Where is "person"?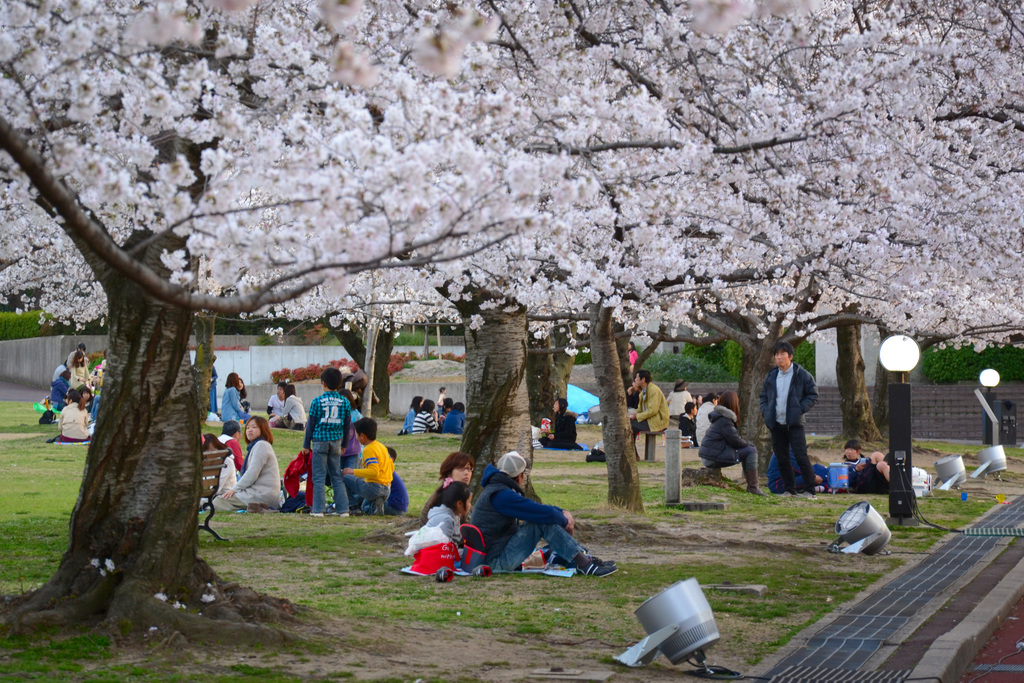
<bbox>699, 389, 760, 488</bbox>.
